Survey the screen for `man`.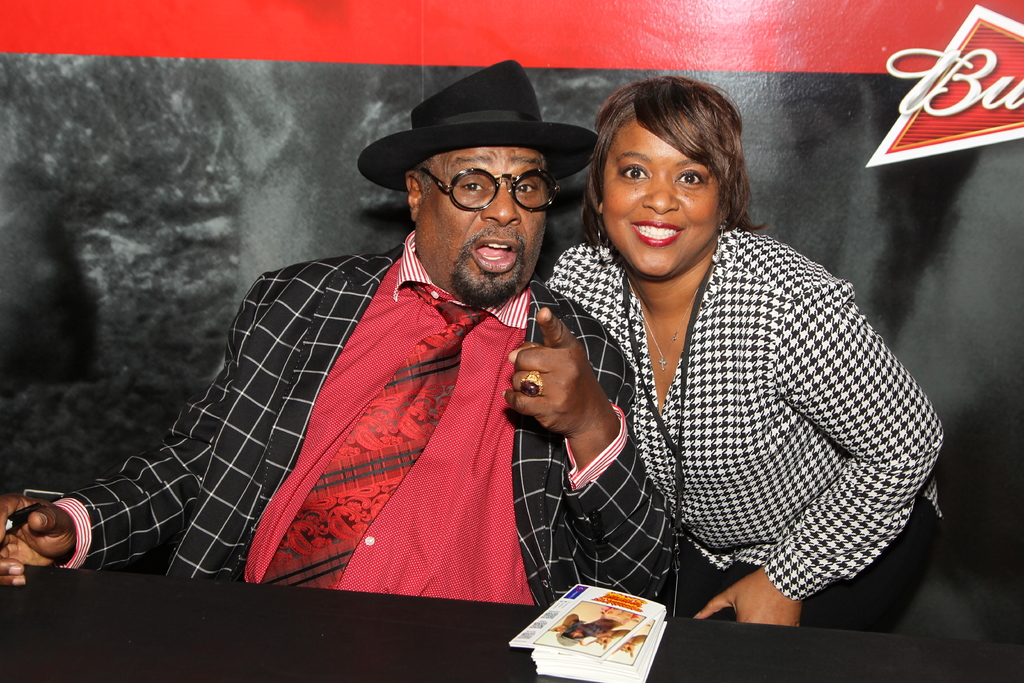
Survey found: detection(0, 62, 684, 597).
